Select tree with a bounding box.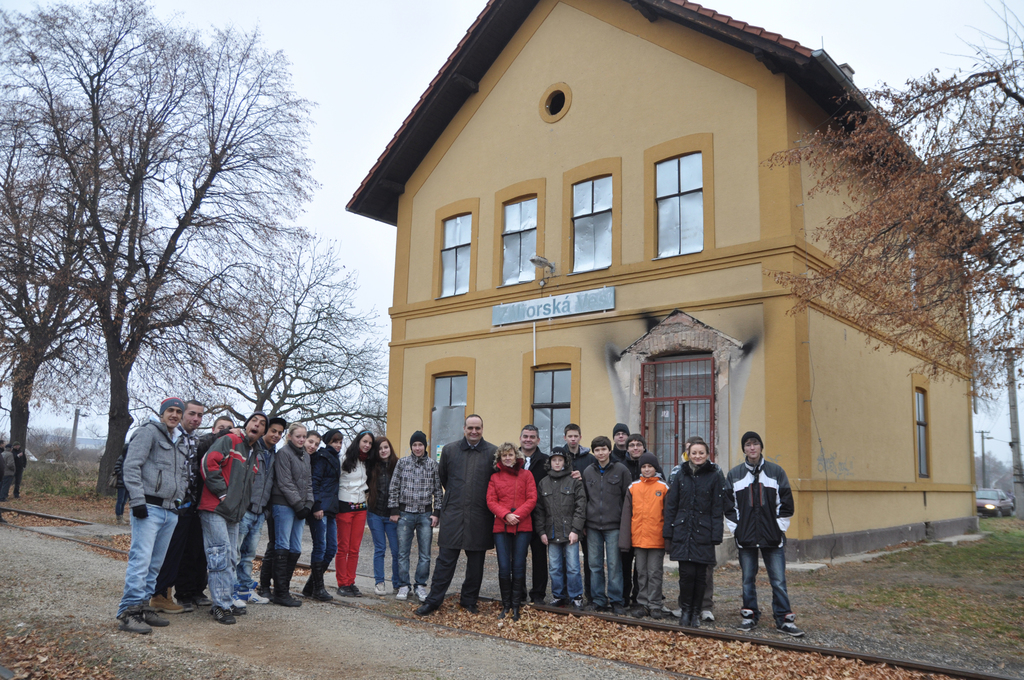
(left=932, top=0, right=1023, bottom=517).
